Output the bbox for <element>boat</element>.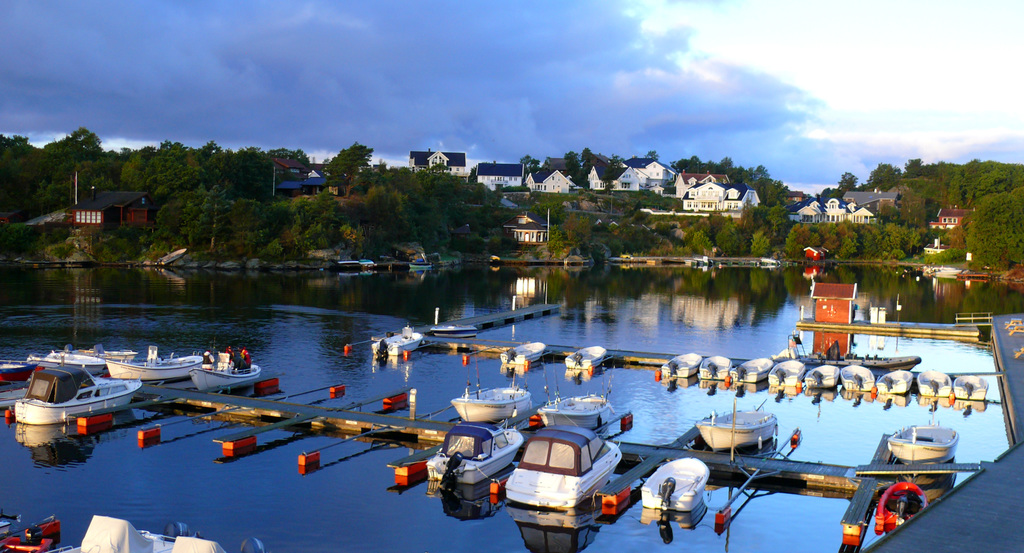
[188,356,264,392].
